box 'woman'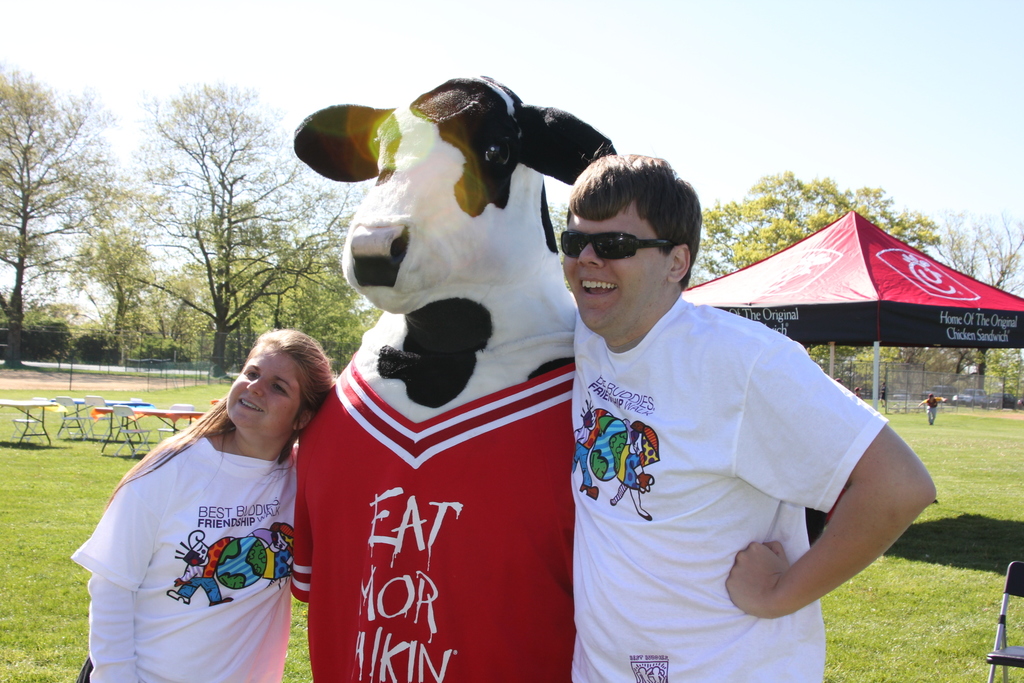
rect(70, 314, 337, 675)
